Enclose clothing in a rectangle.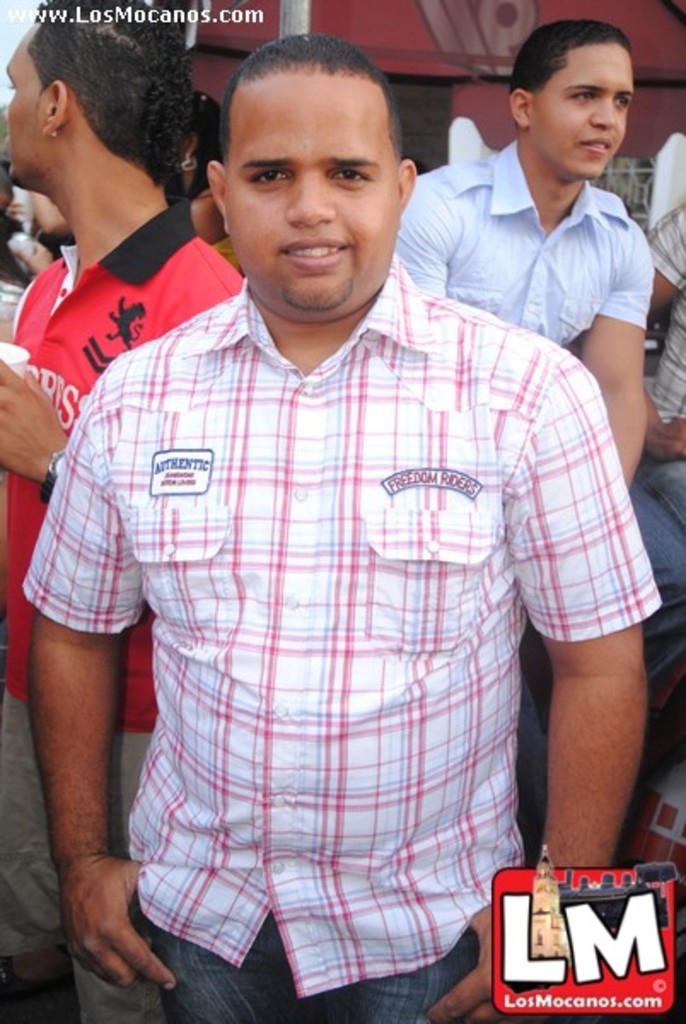
bbox=(381, 138, 655, 358).
